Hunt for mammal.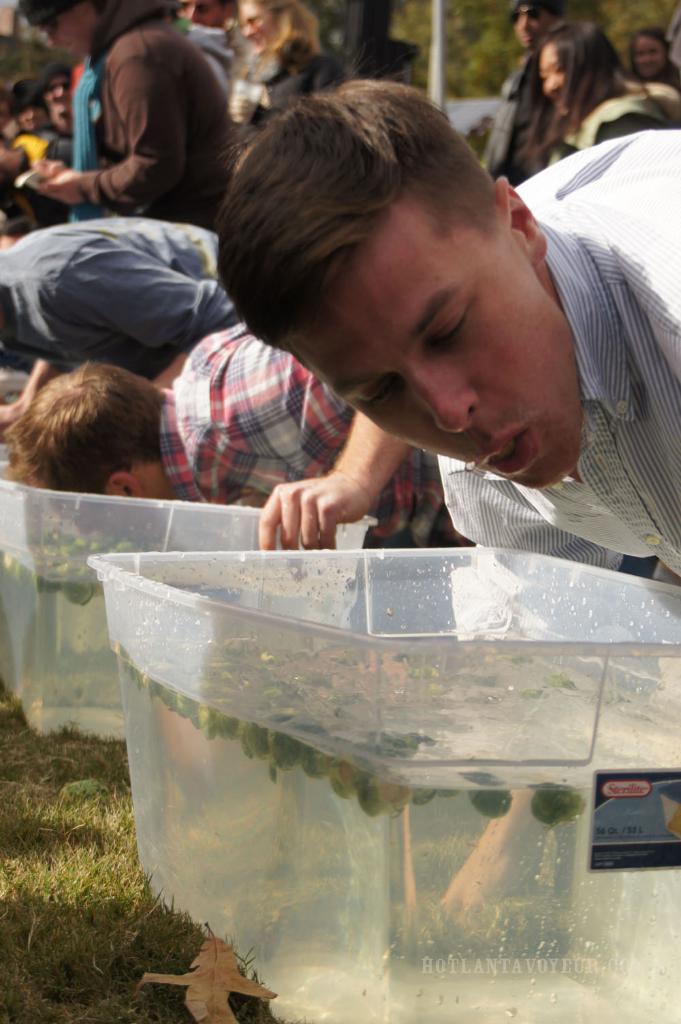
Hunted down at BBox(0, 86, 18, 173).
